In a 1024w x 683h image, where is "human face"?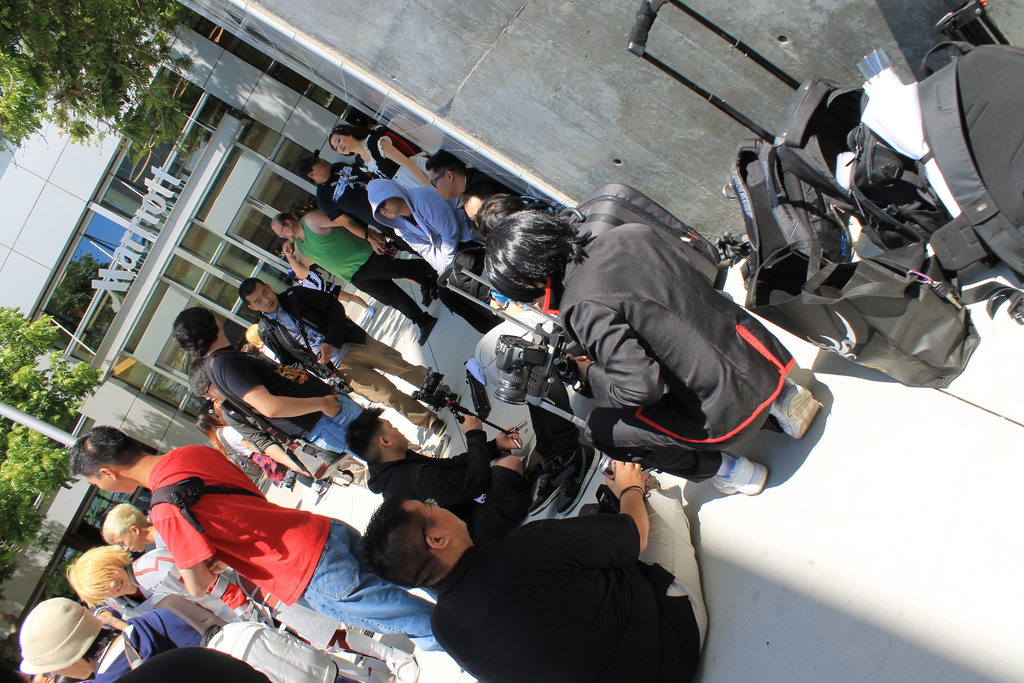
<region>330, 136, 353, 152</region>.
